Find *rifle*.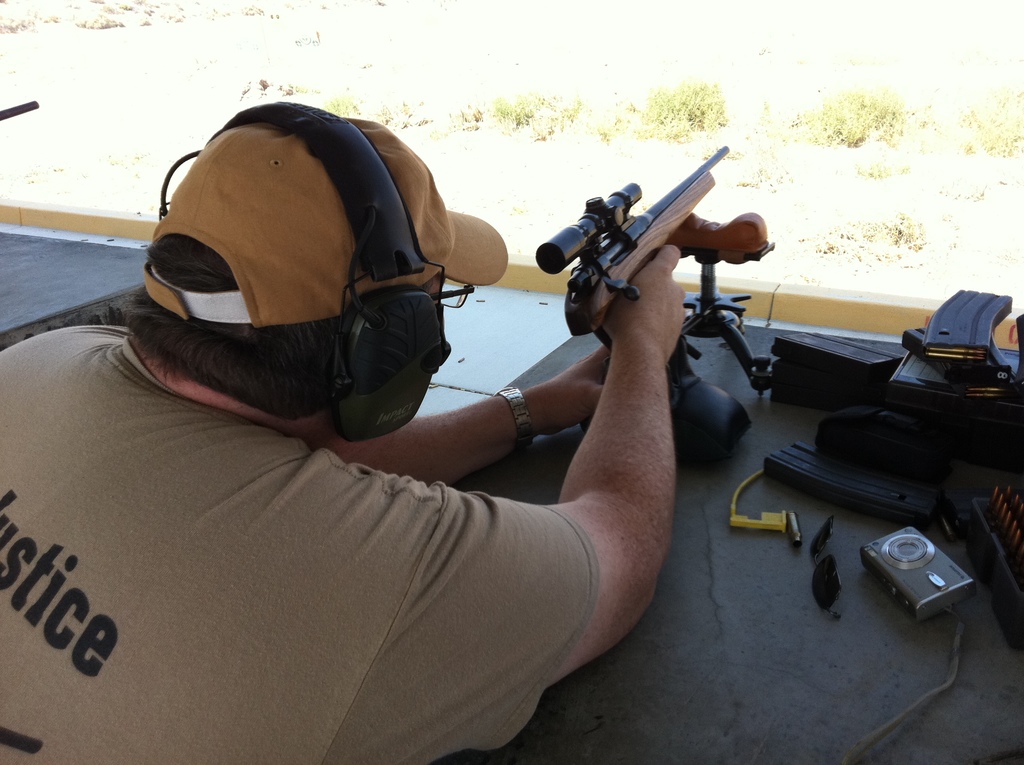
[454, 143, 792, 439].
